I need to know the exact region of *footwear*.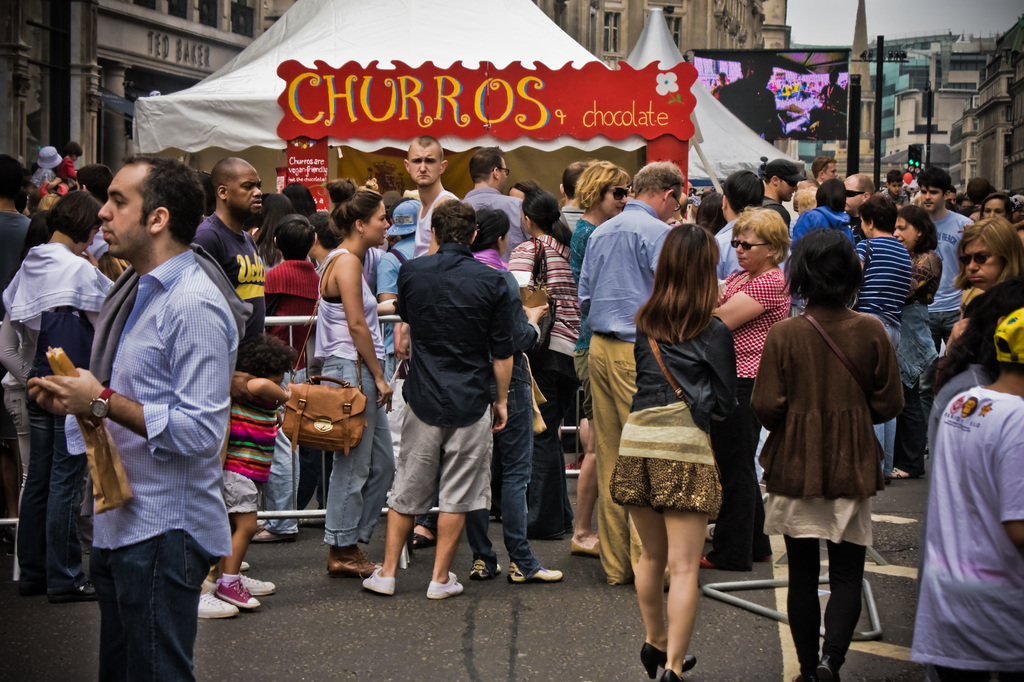
Region: region(53, 583, 107, 603).
